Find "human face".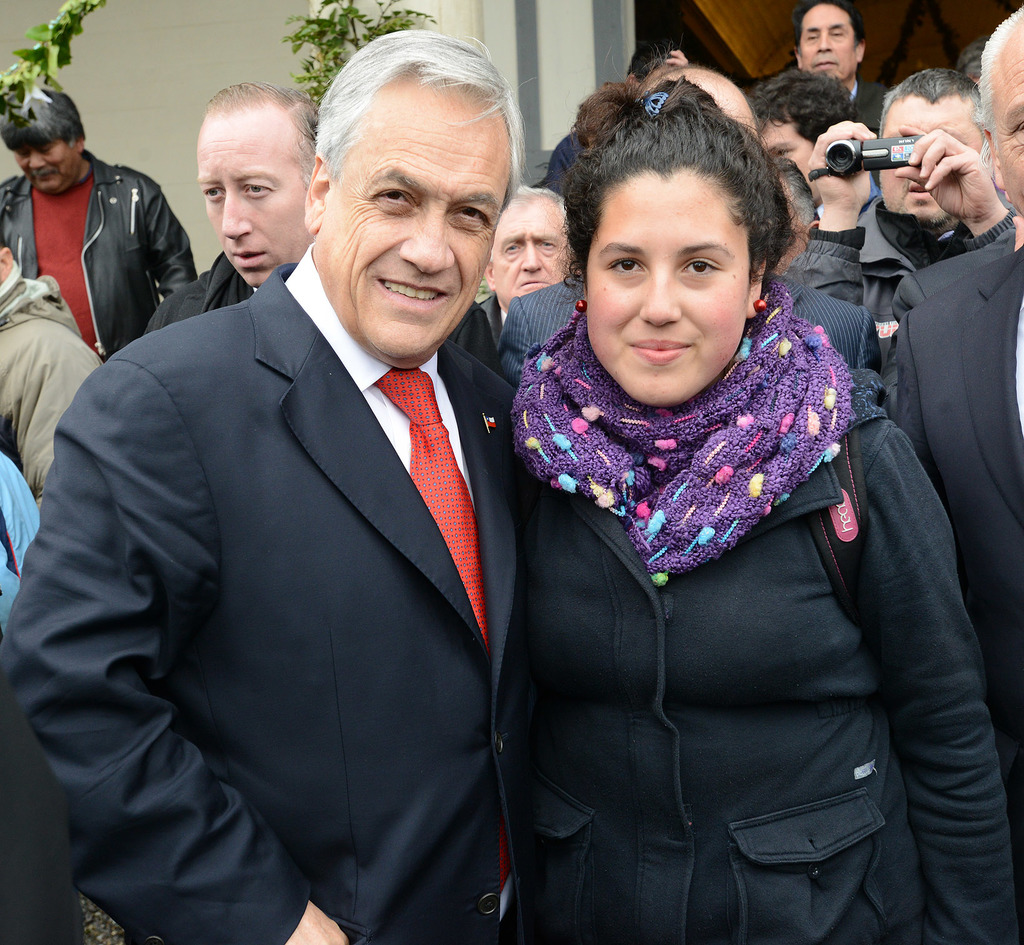
{"x1": 806, "y1": 4, "x2": 856, "y2": 82}.
